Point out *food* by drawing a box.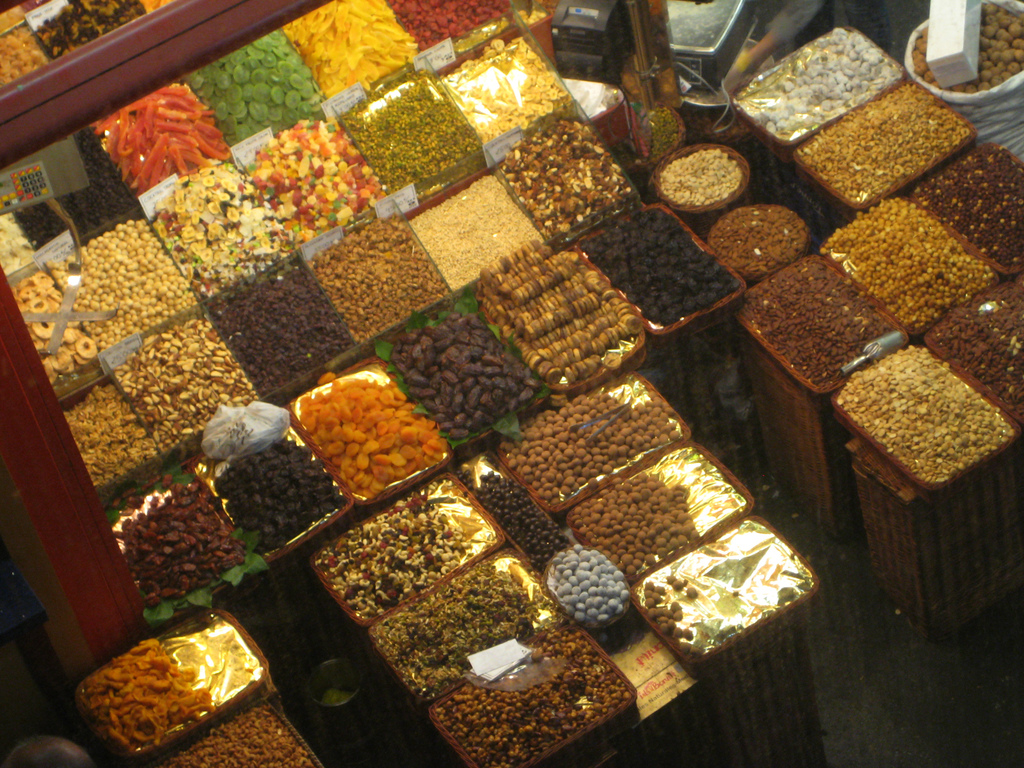
l=480, t=237, r=640, b=387.
